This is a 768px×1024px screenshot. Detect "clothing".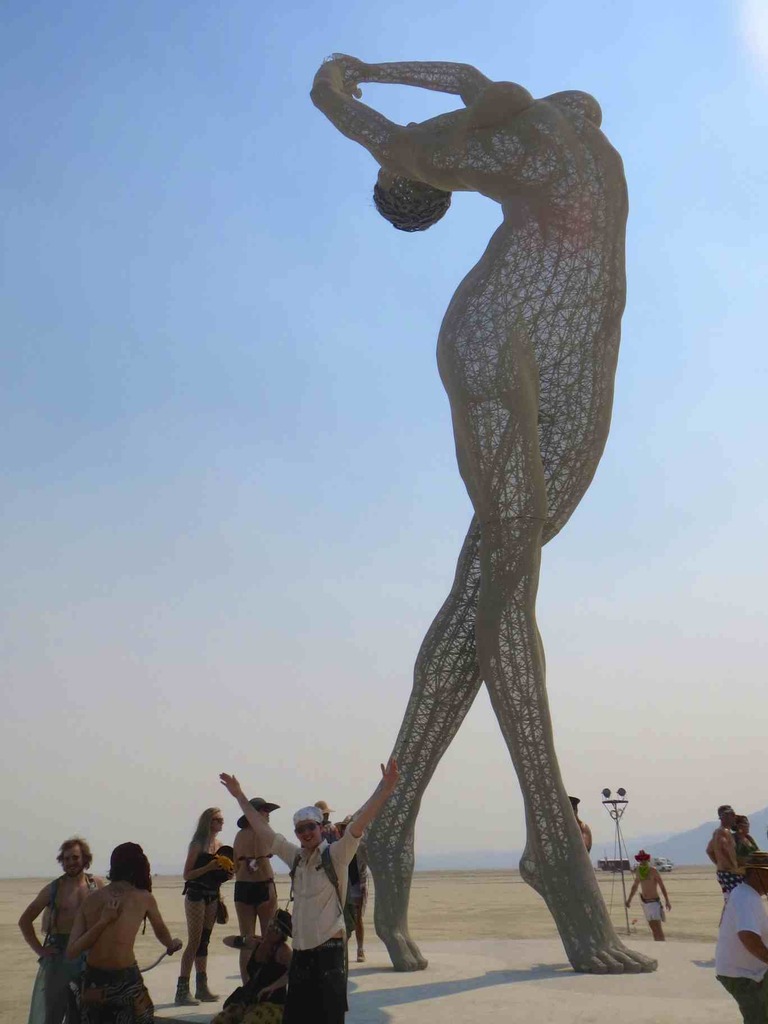
crop(225, 939, 288, 1023).
